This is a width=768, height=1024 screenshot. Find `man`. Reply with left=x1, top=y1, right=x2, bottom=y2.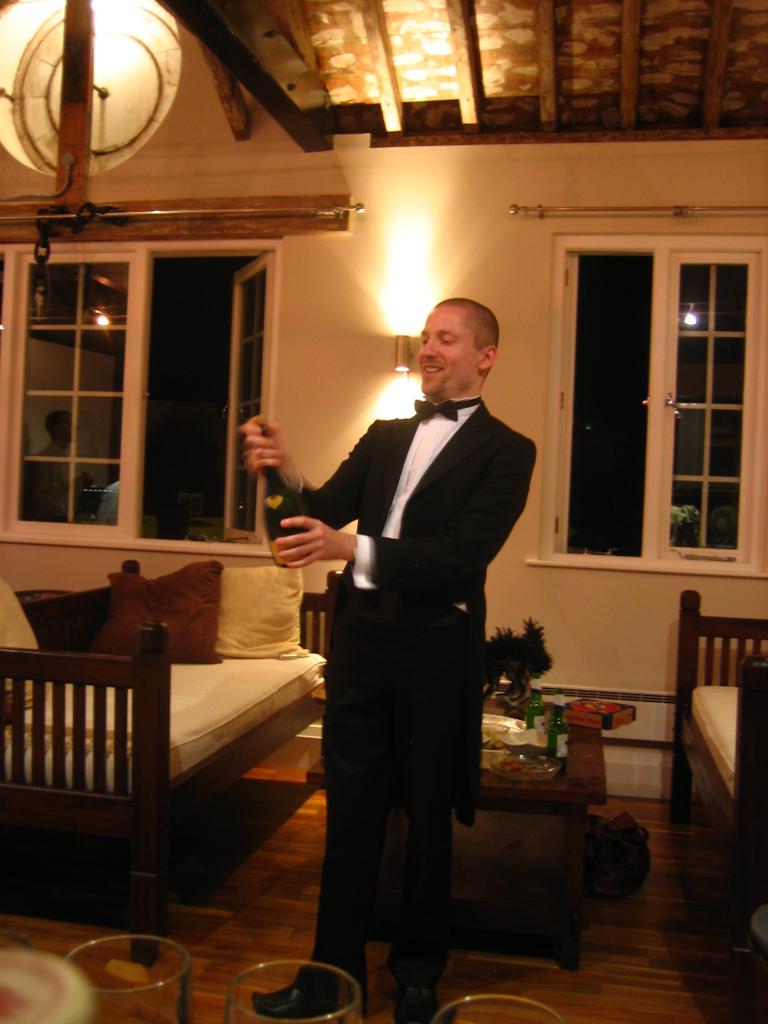
left=242, top=291, right=547, bottom=1023.
